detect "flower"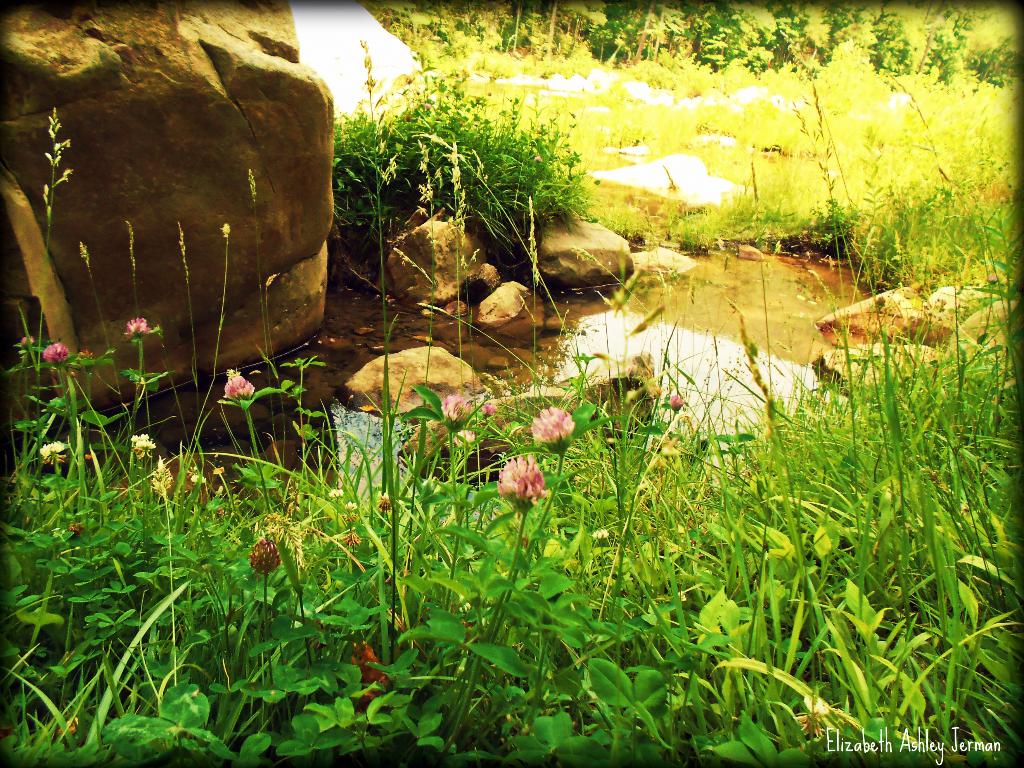
486:451:554:520
